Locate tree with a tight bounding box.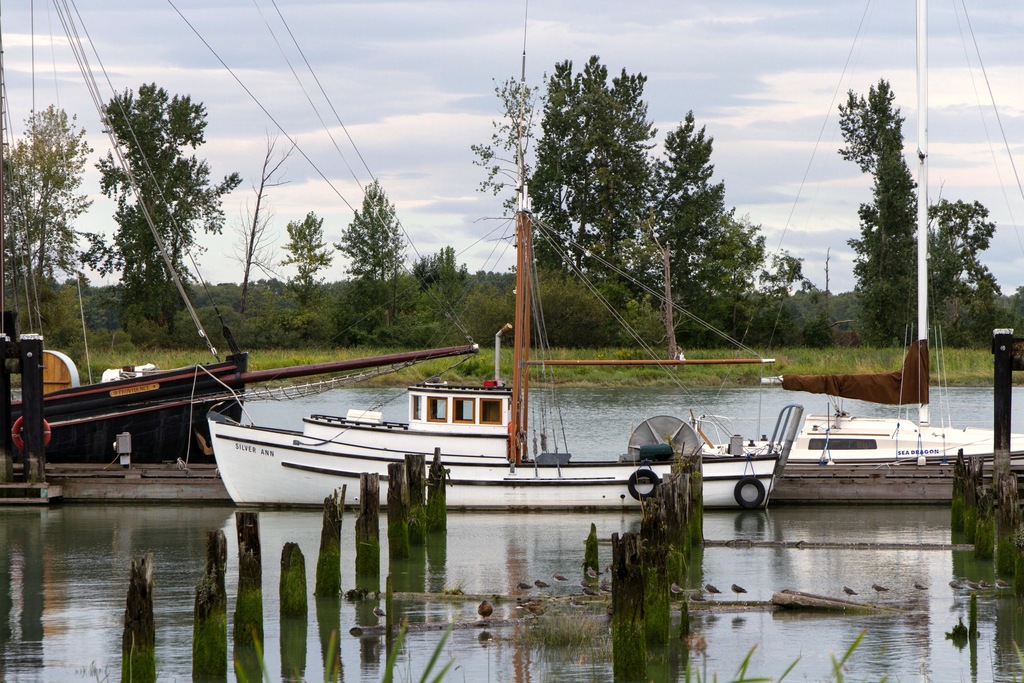
<box>262,208,344,350</box>.
